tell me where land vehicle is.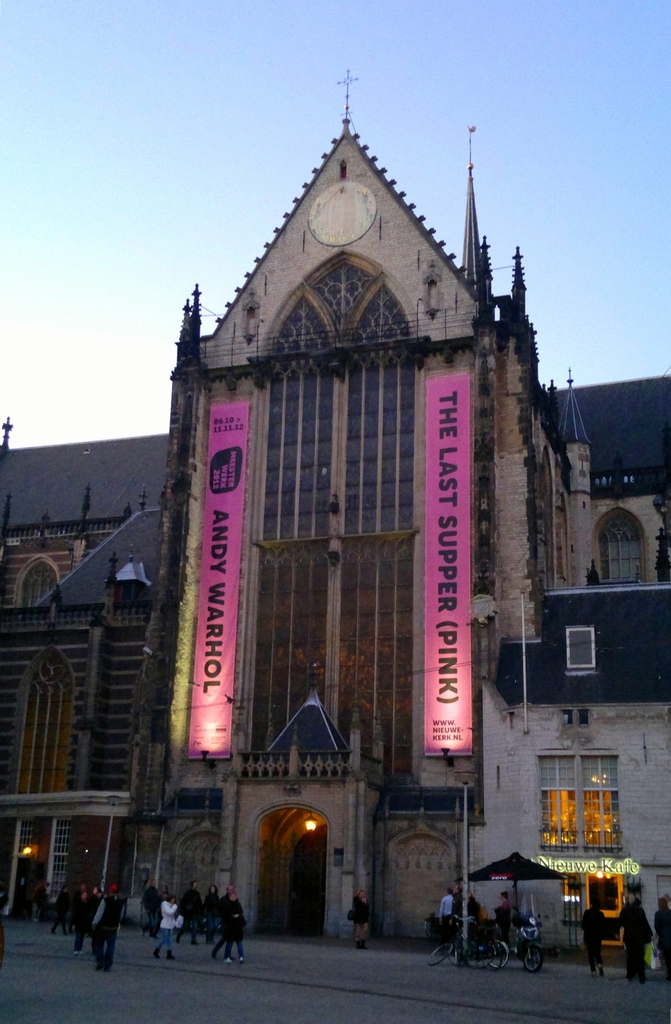
land vehicle is at bbox=[426, 913, 496, 972].
